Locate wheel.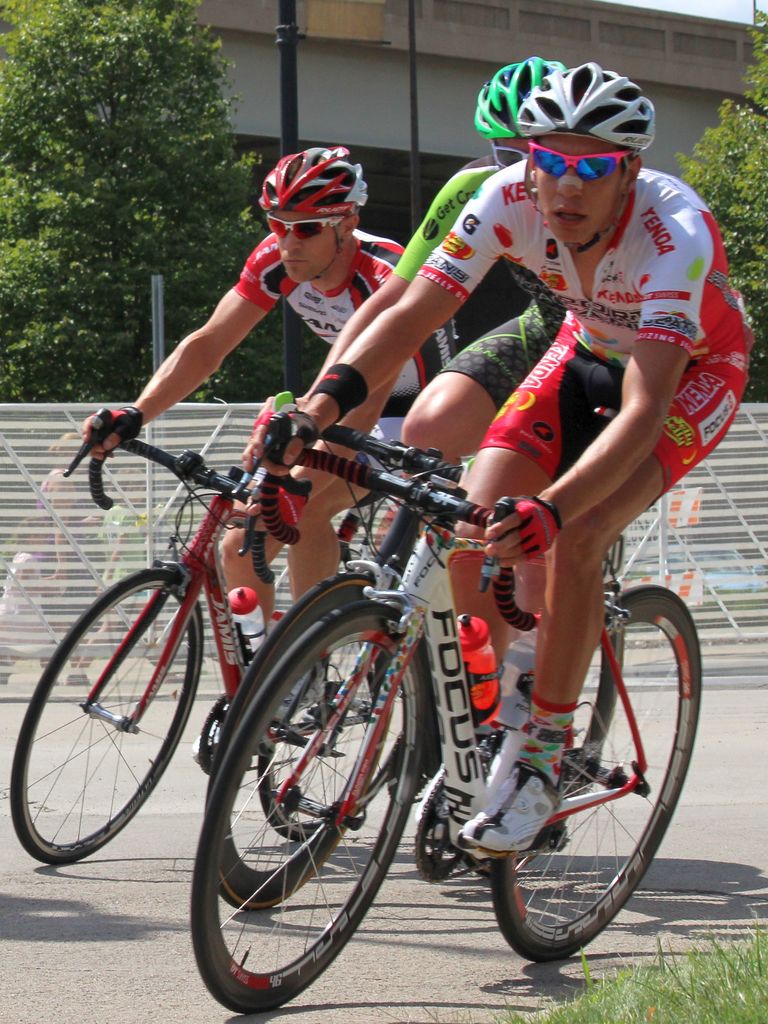
Bounding box: crop(8, 566, 208, 870).
